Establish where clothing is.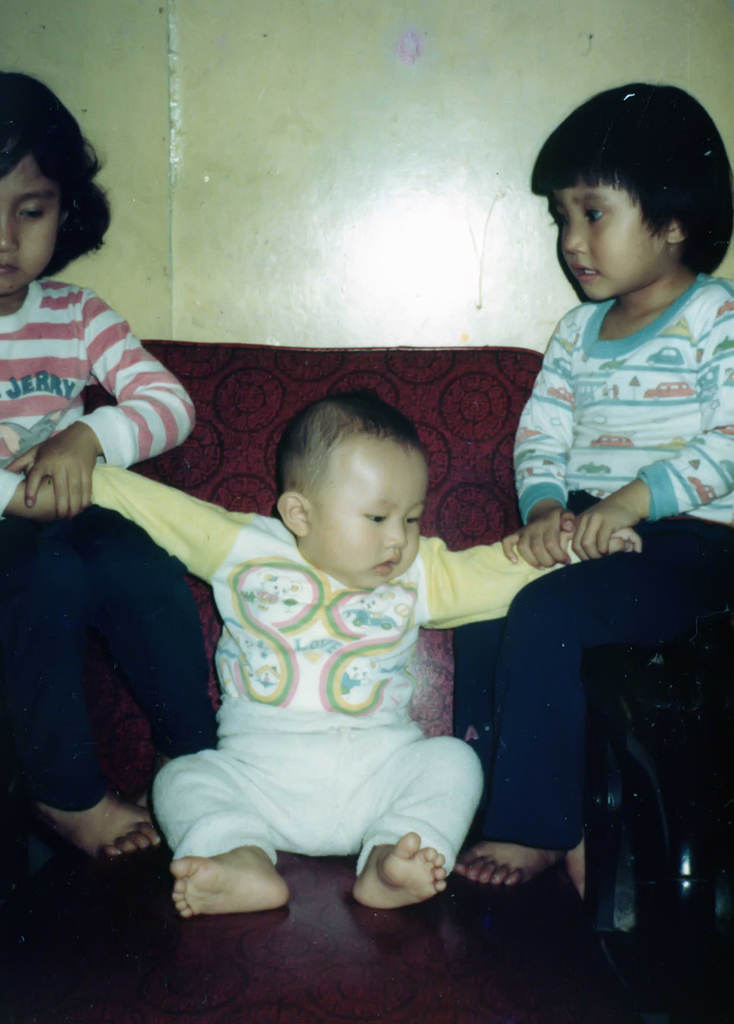
Established at [x1=0, y1=277, x2=218, y2=810].
